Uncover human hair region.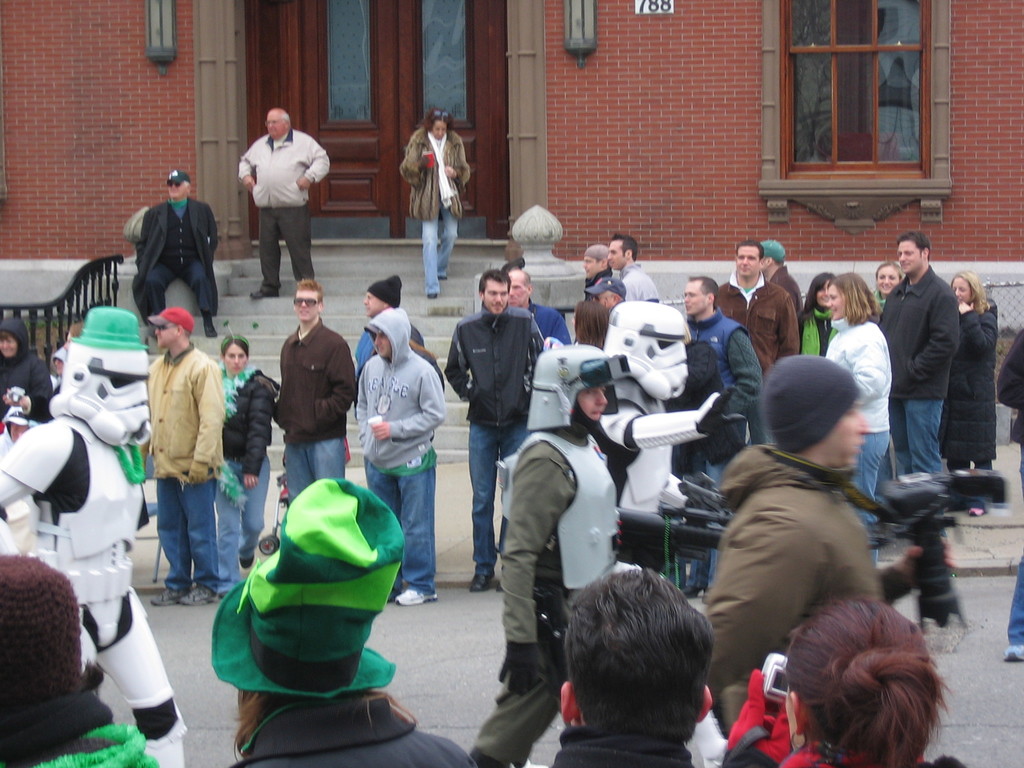
Uncovered: x1=172 y1=321 x2=190 y2=341.
